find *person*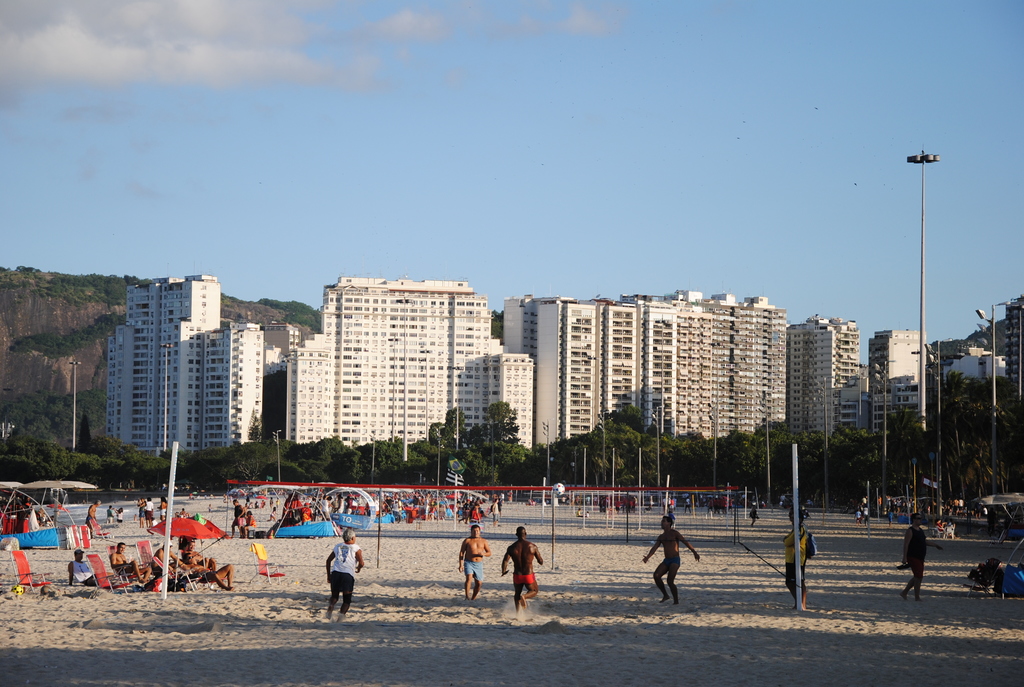
145/496/156/519
